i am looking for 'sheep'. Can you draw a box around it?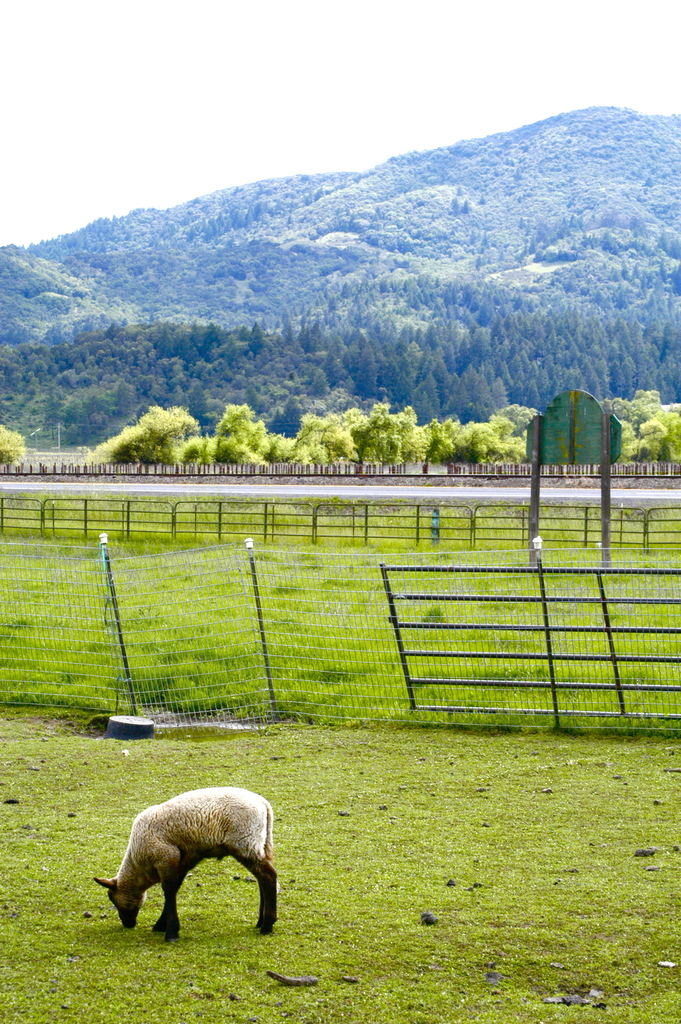
Sure, the bounding box is (92,785,278,939).
